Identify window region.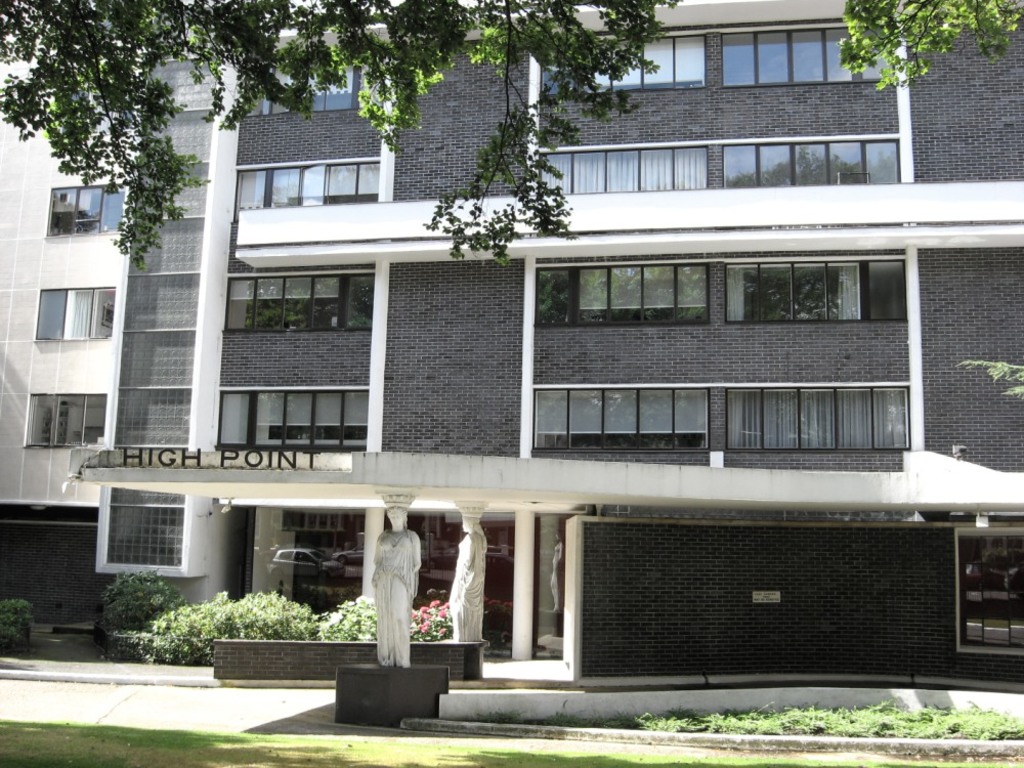
Region: locate(547, 37, 702, 103).
